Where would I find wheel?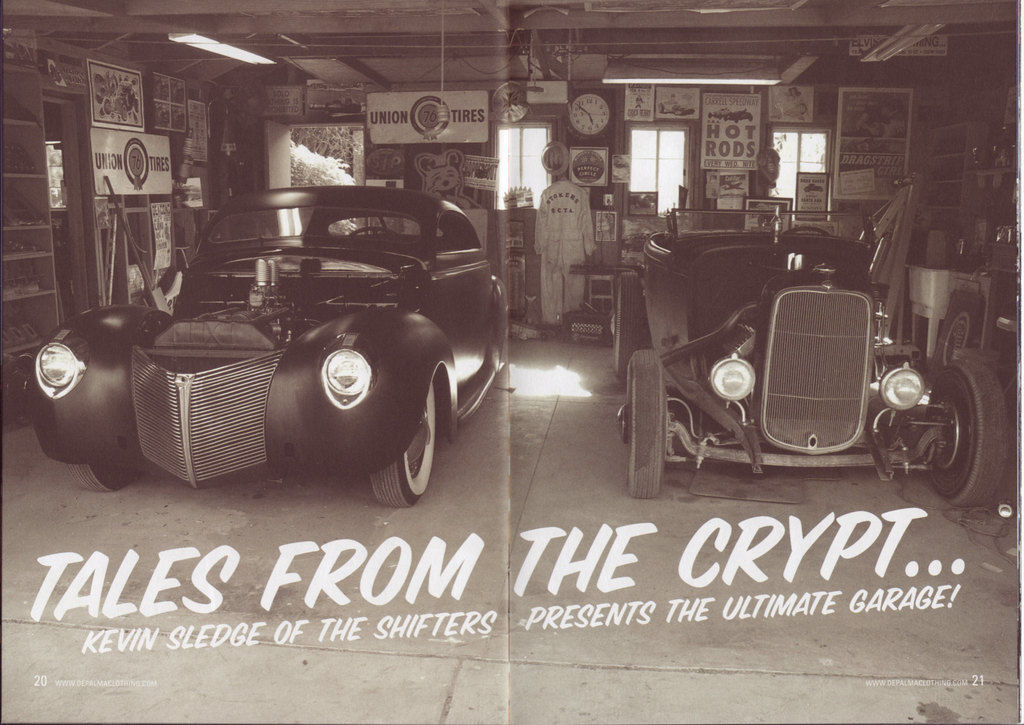
At (x1=4, y1=355, x2=36, y2=425).
